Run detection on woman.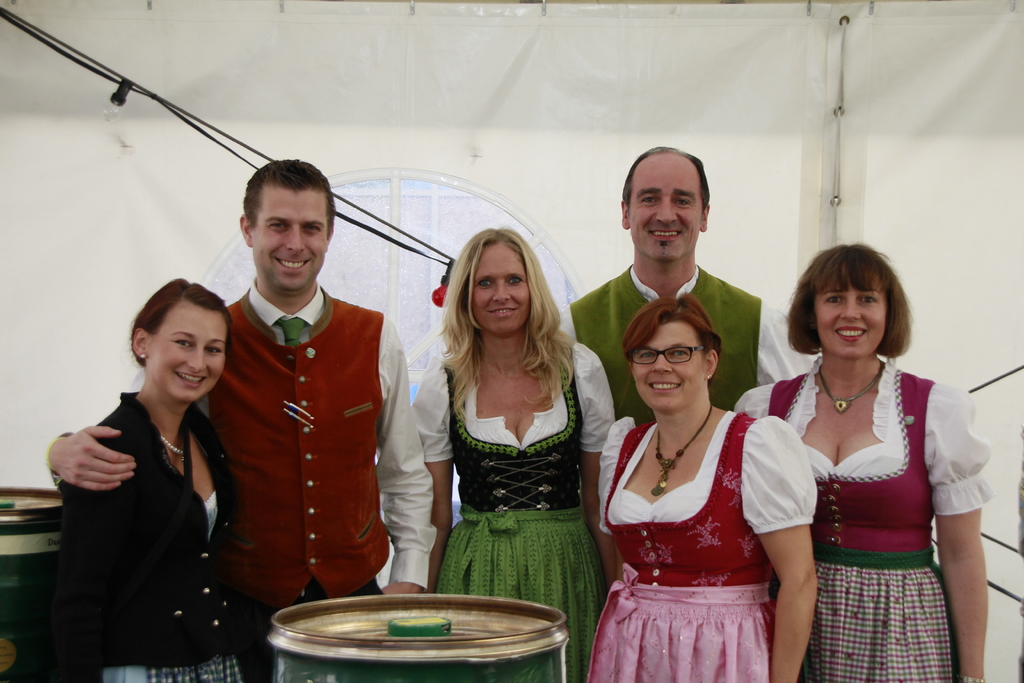
Result: x1=61, y1=276, x2=243, y2=682.
